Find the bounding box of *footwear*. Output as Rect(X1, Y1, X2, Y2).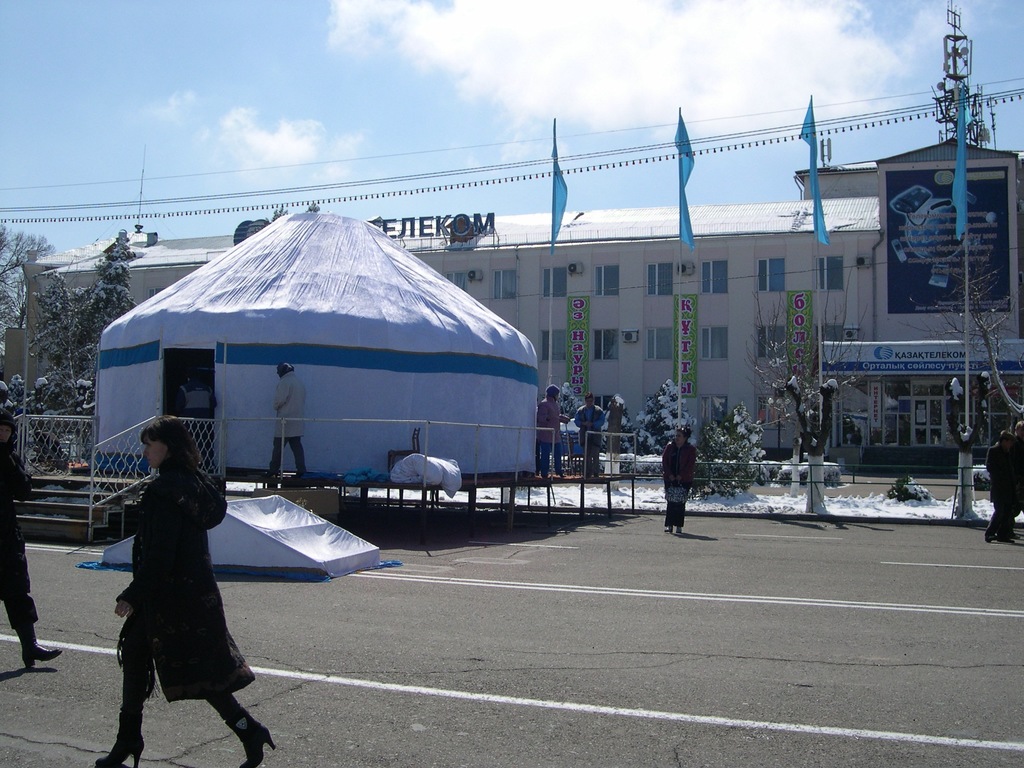
Rect(228, 709, 275, 767).
